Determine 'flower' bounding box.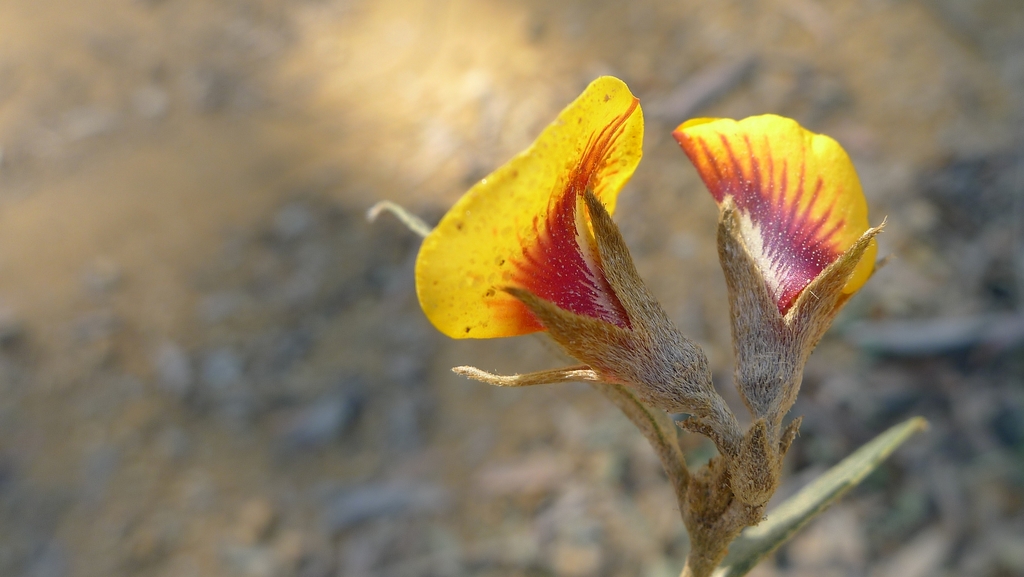
Determined: (362,73,739,453).
